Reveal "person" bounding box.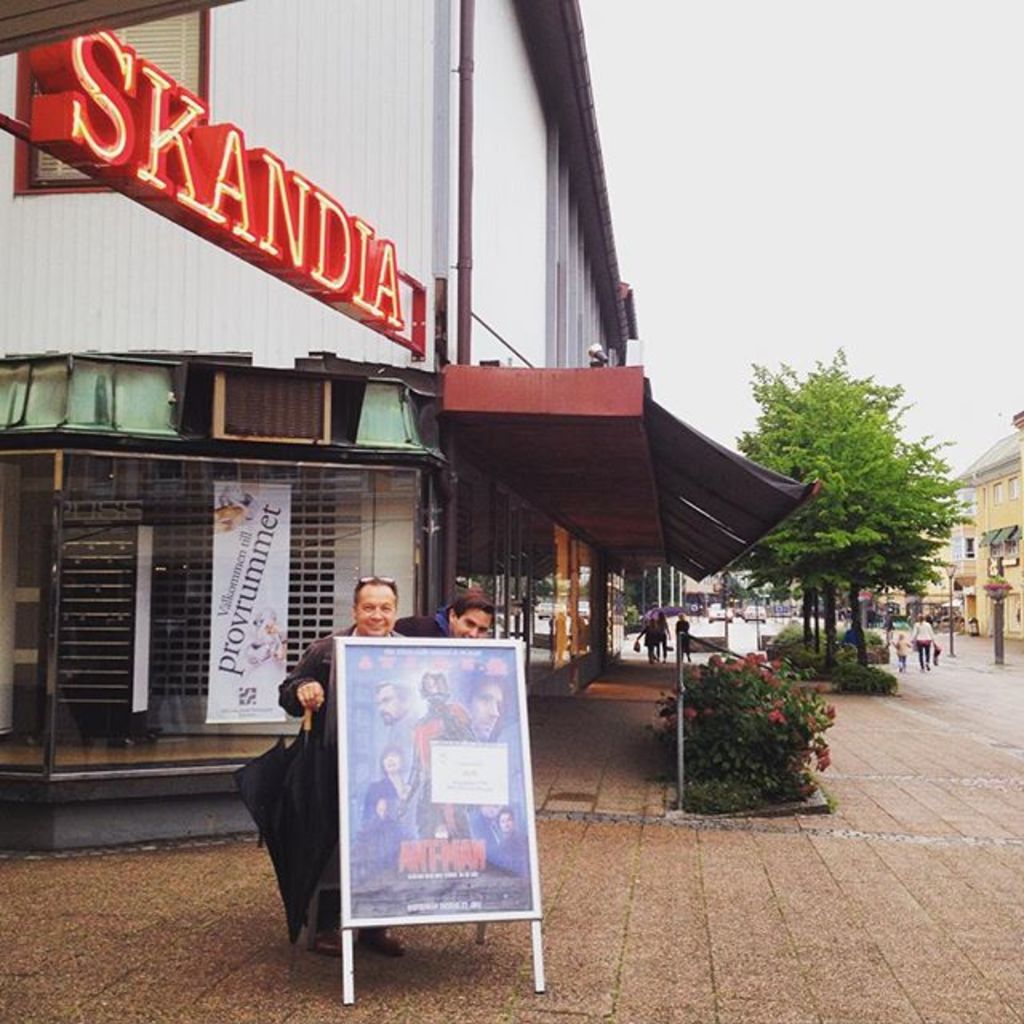
Revealed: [357, 746, 411, 832].
